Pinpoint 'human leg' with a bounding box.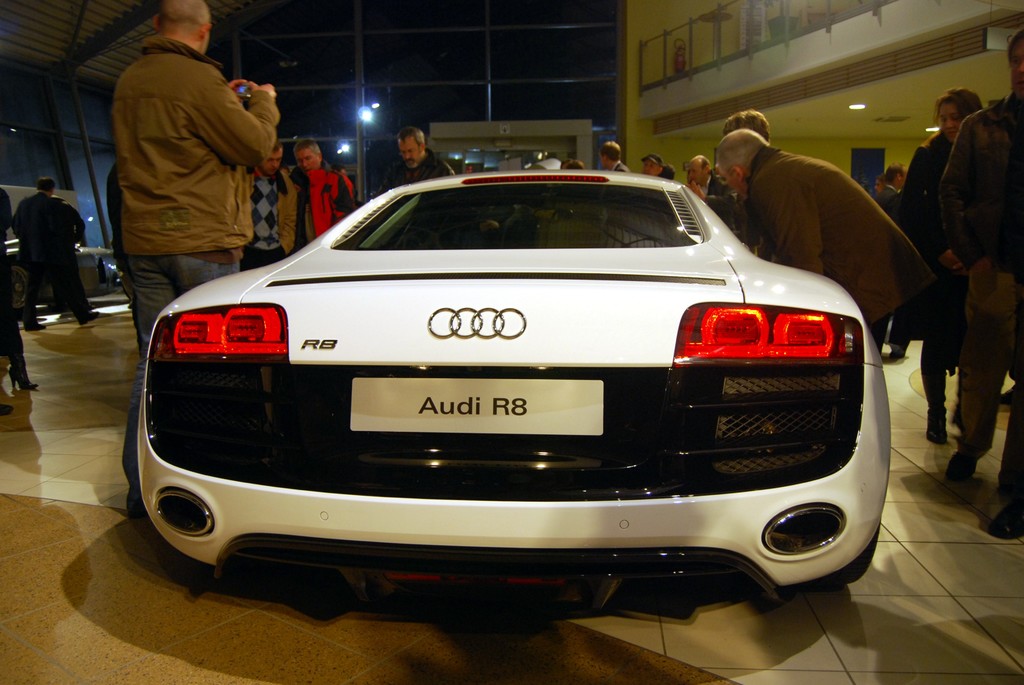
(left=170, top=239, right=245, bottom=297).
